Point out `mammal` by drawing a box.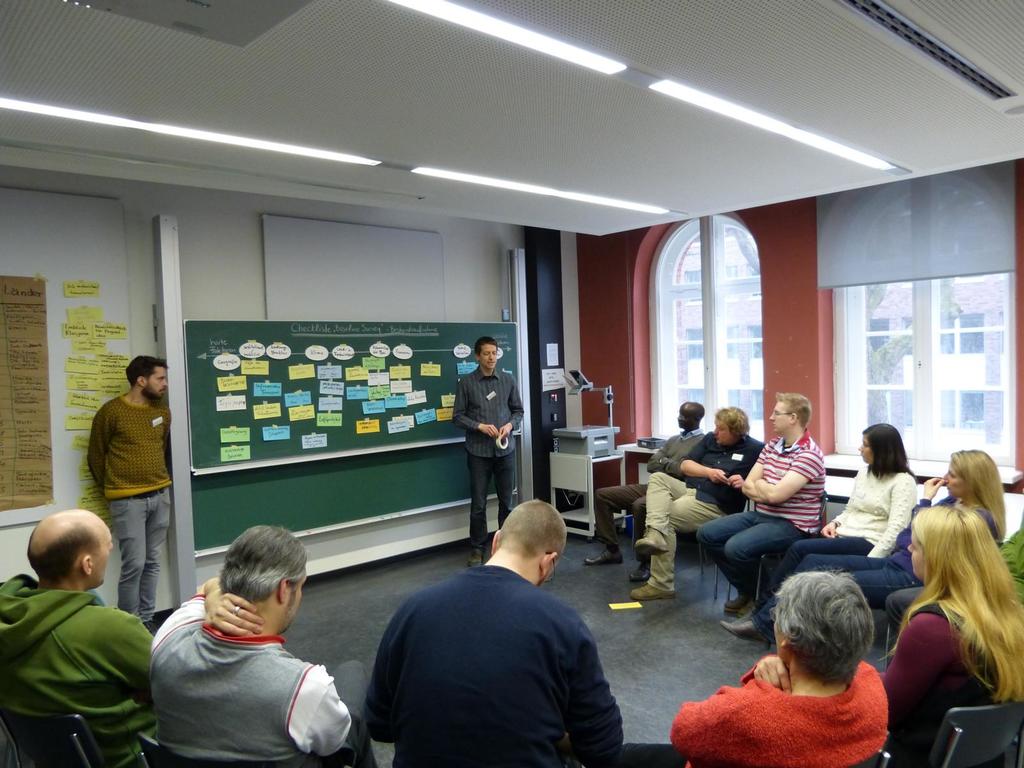
{"x1": 144, "y1": 524, "x2": 372, "y2": 767}.
